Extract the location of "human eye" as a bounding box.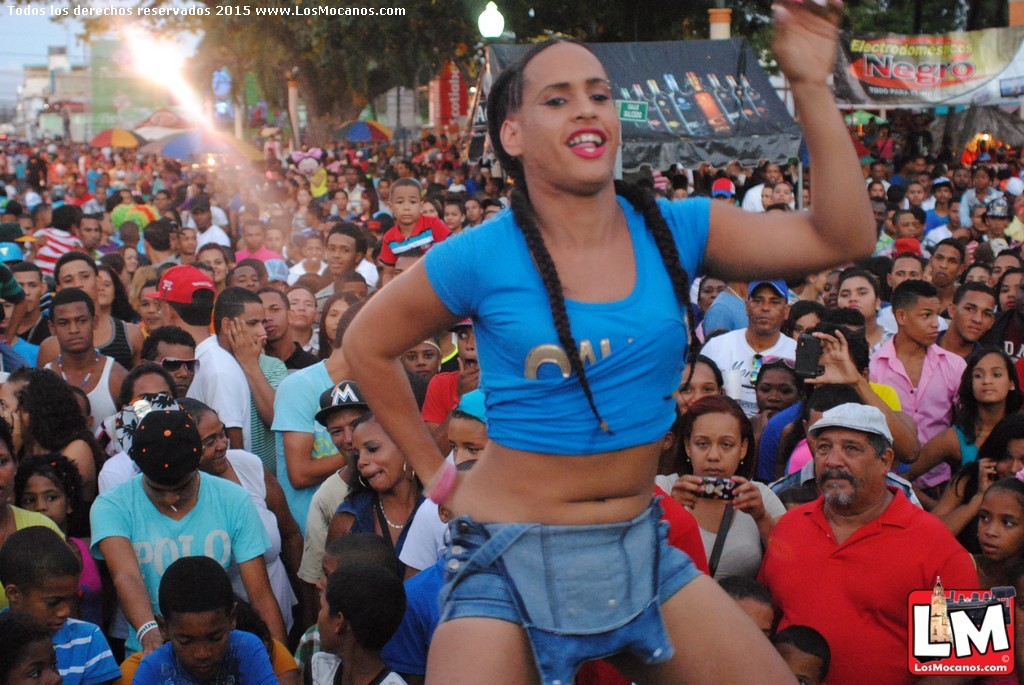
pyautogui.locateOnScreen(366, 441, 380, 454).
